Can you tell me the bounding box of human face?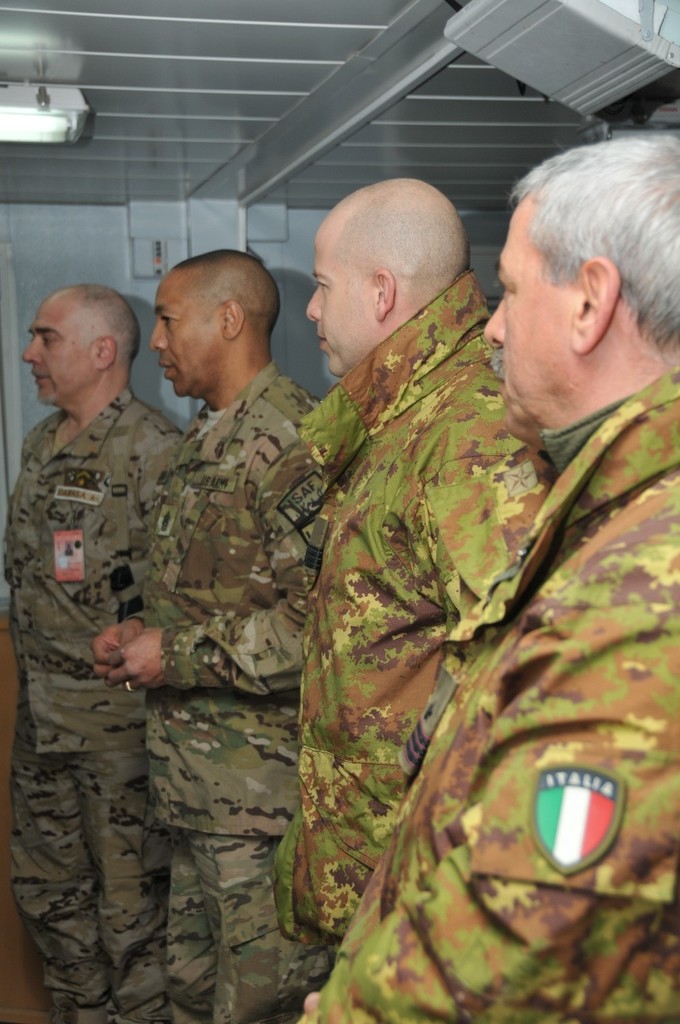
<bbox>306, 228, 378, 379</bbox>.
